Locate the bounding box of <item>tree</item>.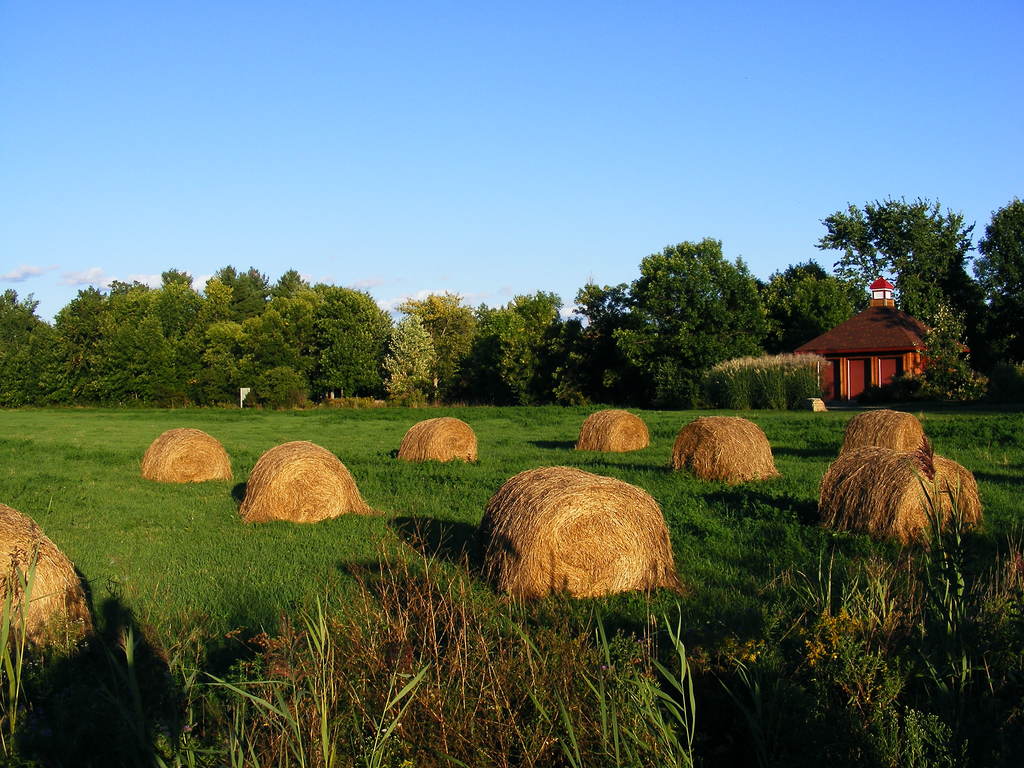
Bounding box: rect(294, 284, 390, 404).
